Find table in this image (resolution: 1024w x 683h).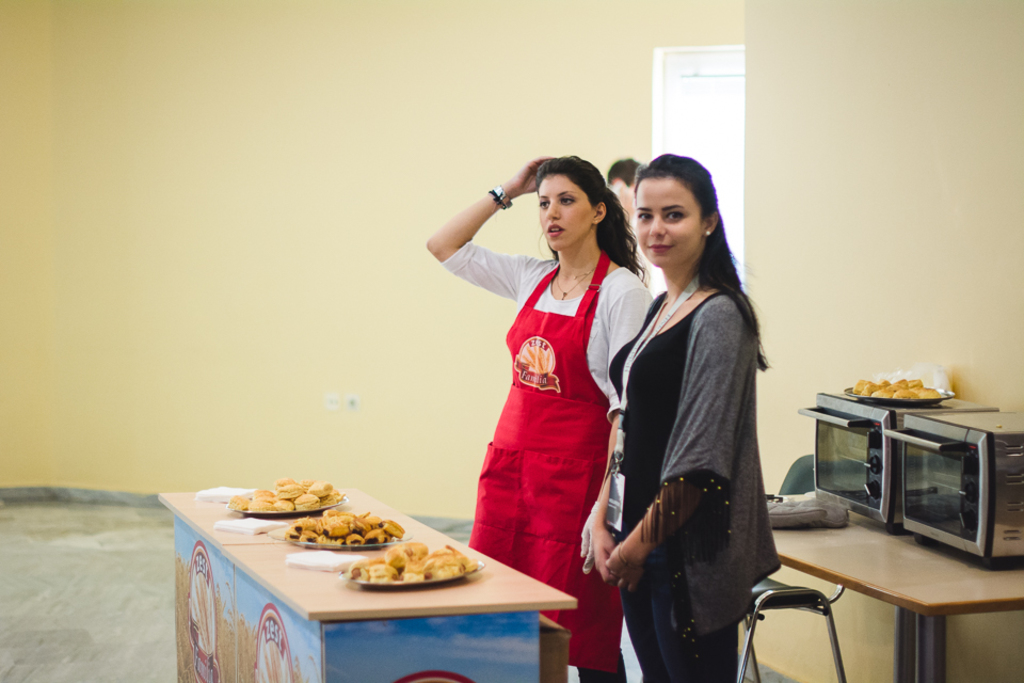
l=157, t=457, r=583, b=682.
